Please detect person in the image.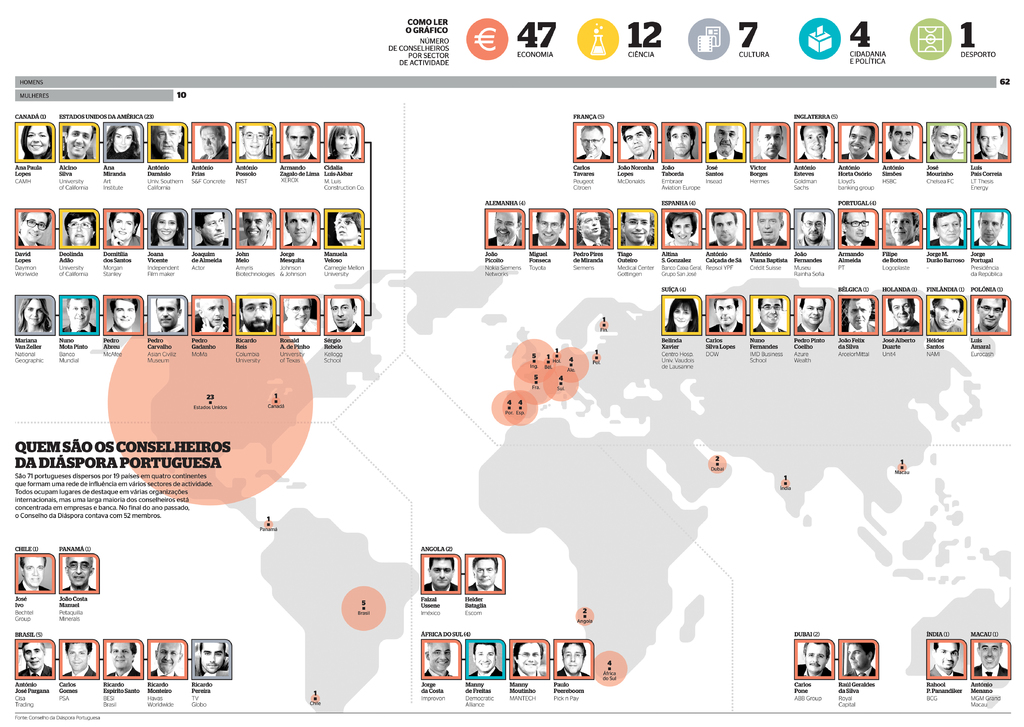
{"left": 534, "top": 212, "right": 566, "bottom": 245}.
